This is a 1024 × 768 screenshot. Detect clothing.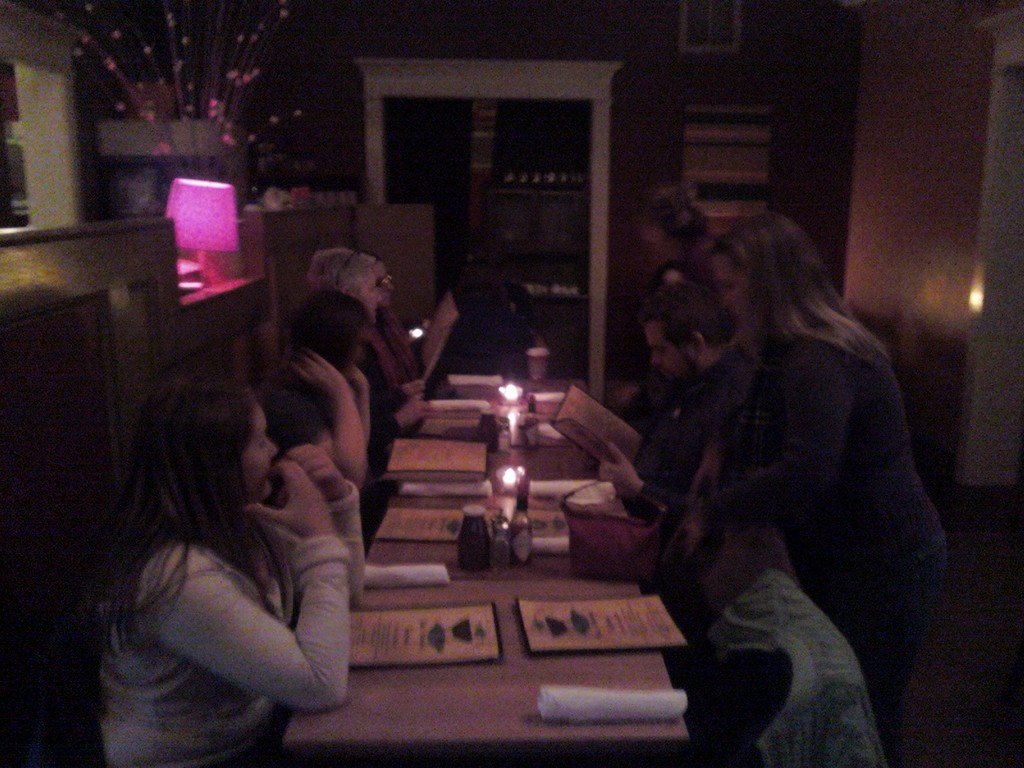
[x1=761, y1=300, x2=969, y2=767].
